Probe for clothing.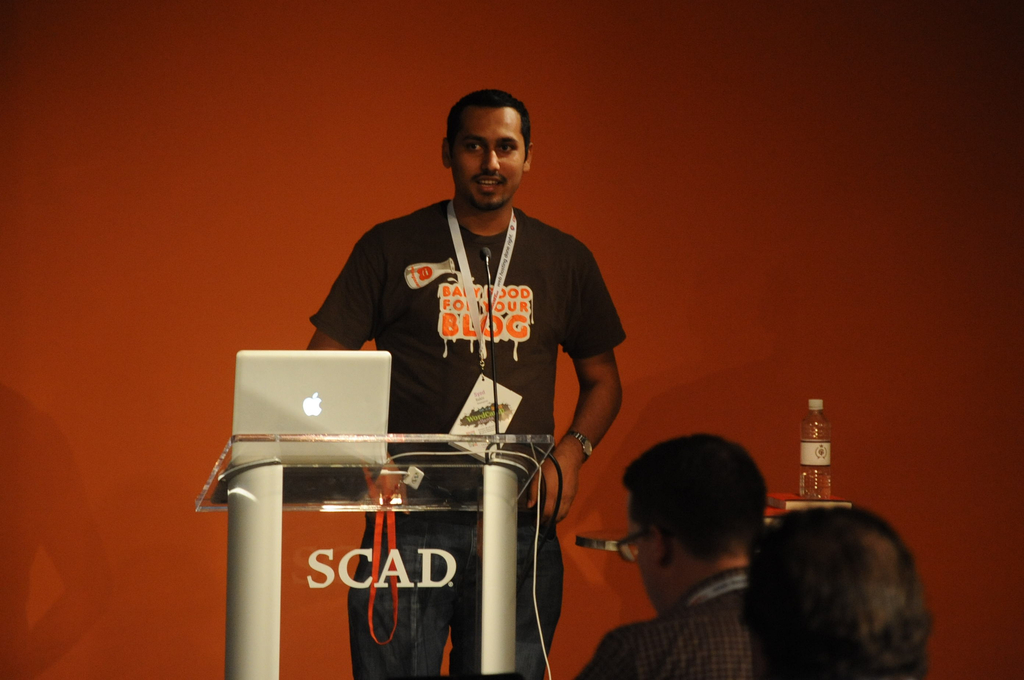
Probe result: {"left": 270, "top": 155, "right": 609, "bottom": 493}.
